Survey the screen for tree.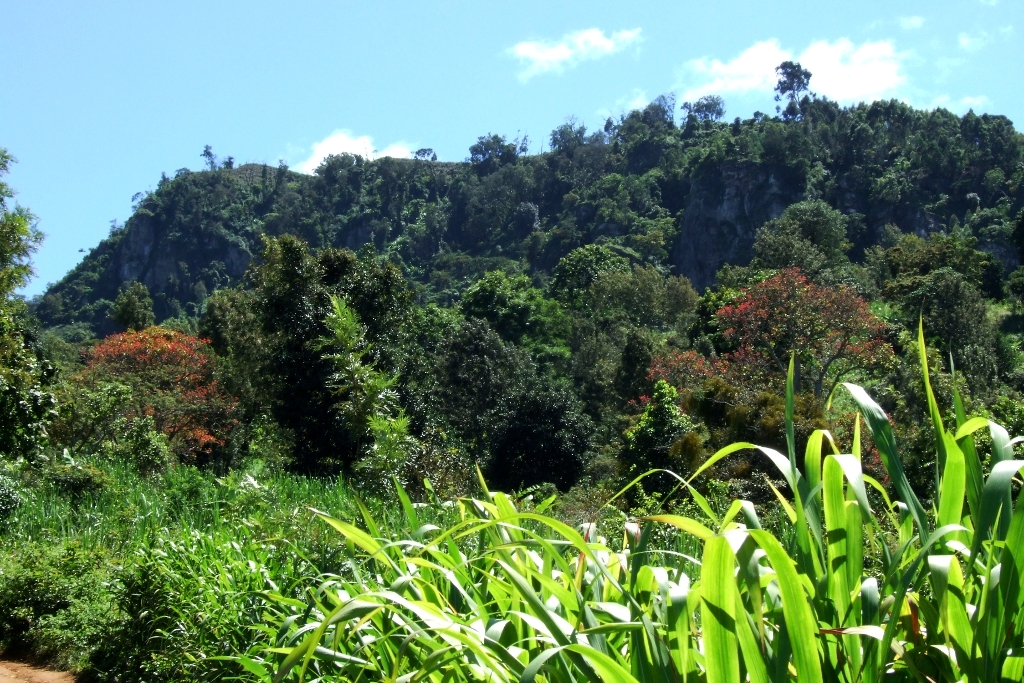
Survey found: (42,318,240,467).
